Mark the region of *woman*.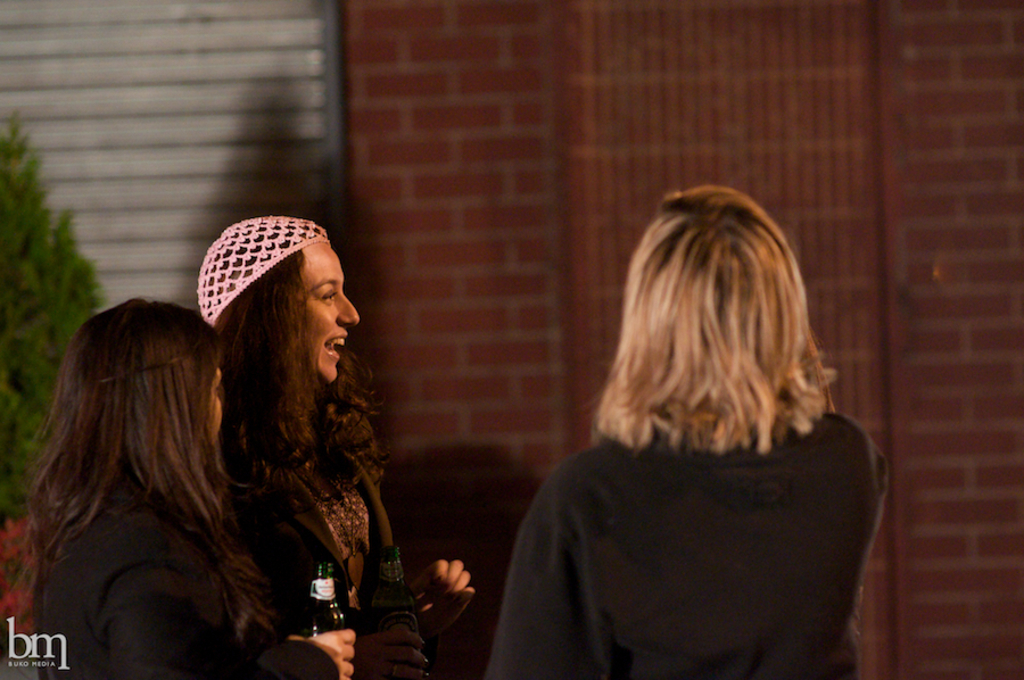
Region: pyautogui.locateOnScreen(473, 181, 892, 679).
